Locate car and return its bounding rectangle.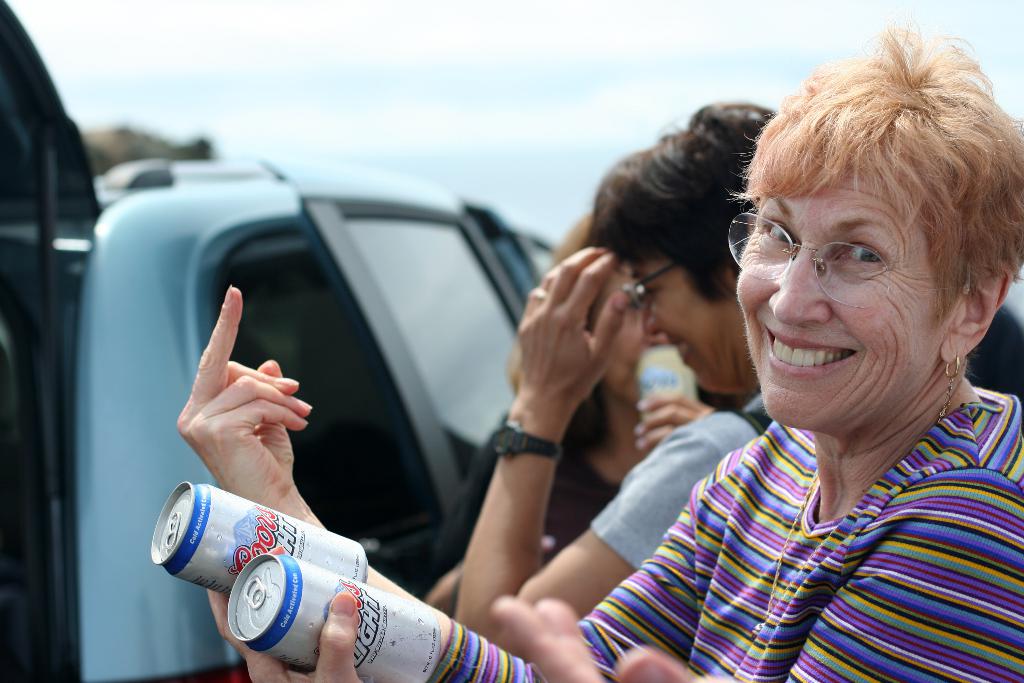
[0,0,554,682].
